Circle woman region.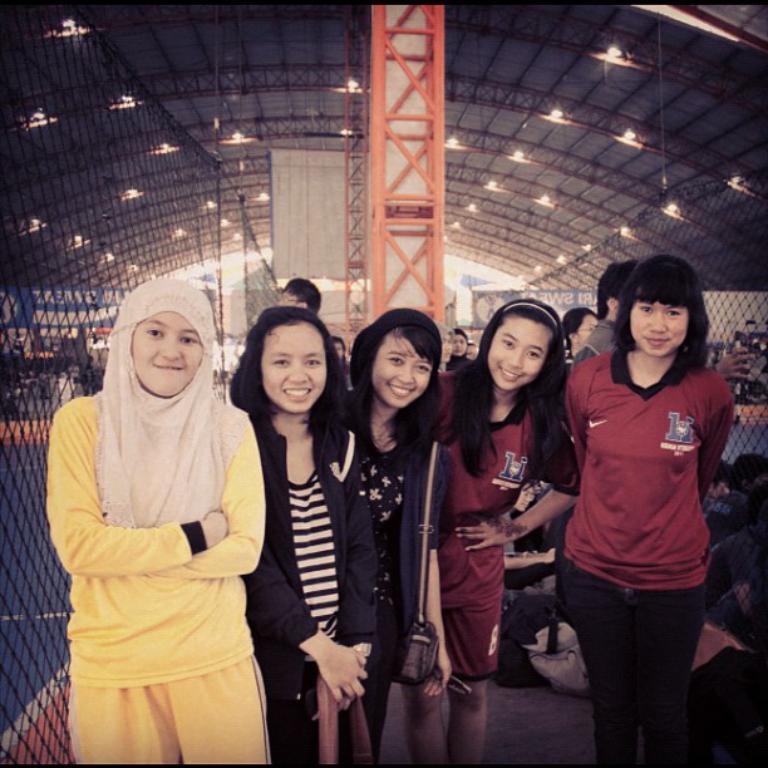
Region: locate(338, 316, 447, 748).
